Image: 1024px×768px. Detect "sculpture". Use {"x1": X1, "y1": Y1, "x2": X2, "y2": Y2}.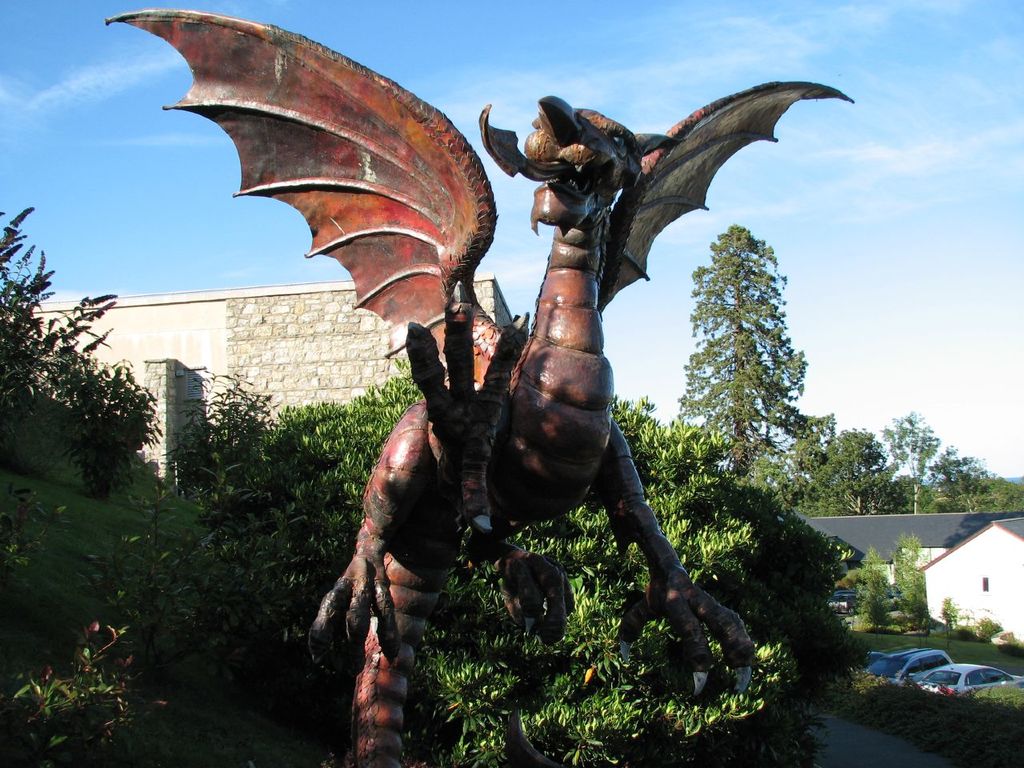
{"x1": 450, "y1": 63, "x2": 831, "y2": 621}.
